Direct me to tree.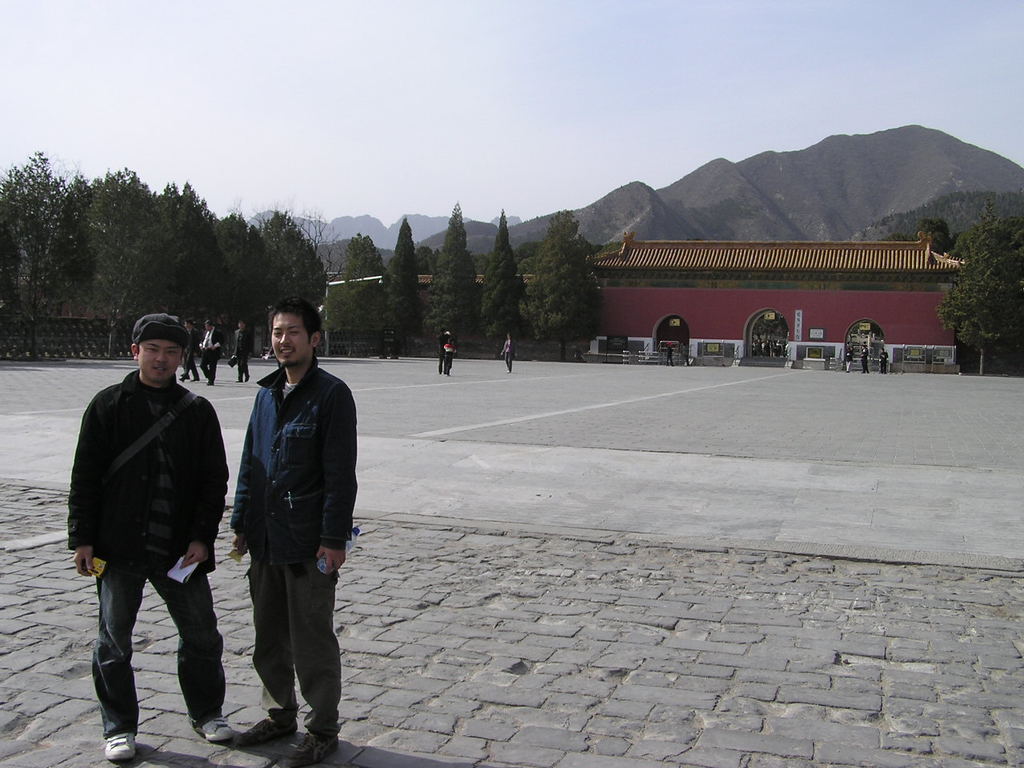
Direction: {"x1": 518, "y1": 206, "x2": 606, "y2": 363}.
